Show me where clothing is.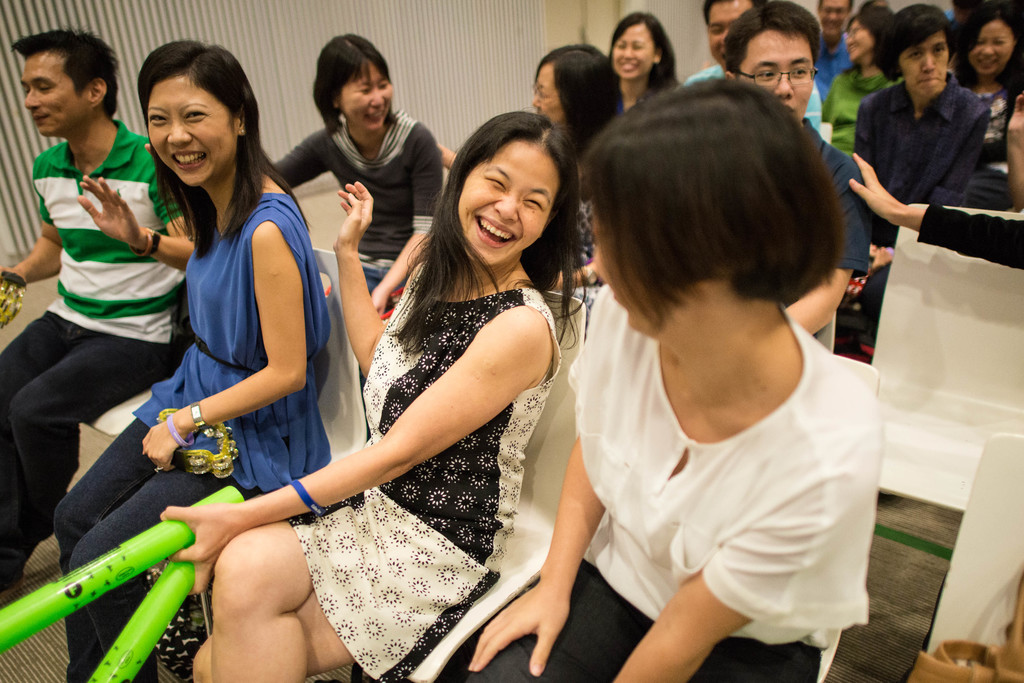
clothing is at (x1=815, y1=29, x2=859, y2=90).
